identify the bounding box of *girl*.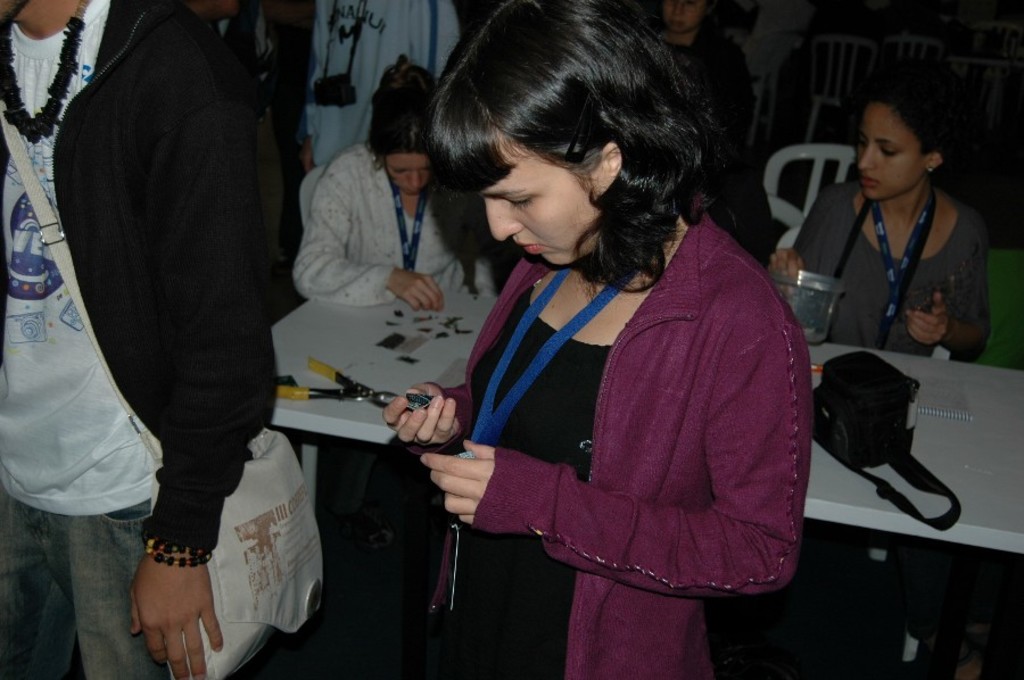
(382, 0, 810, 679).
